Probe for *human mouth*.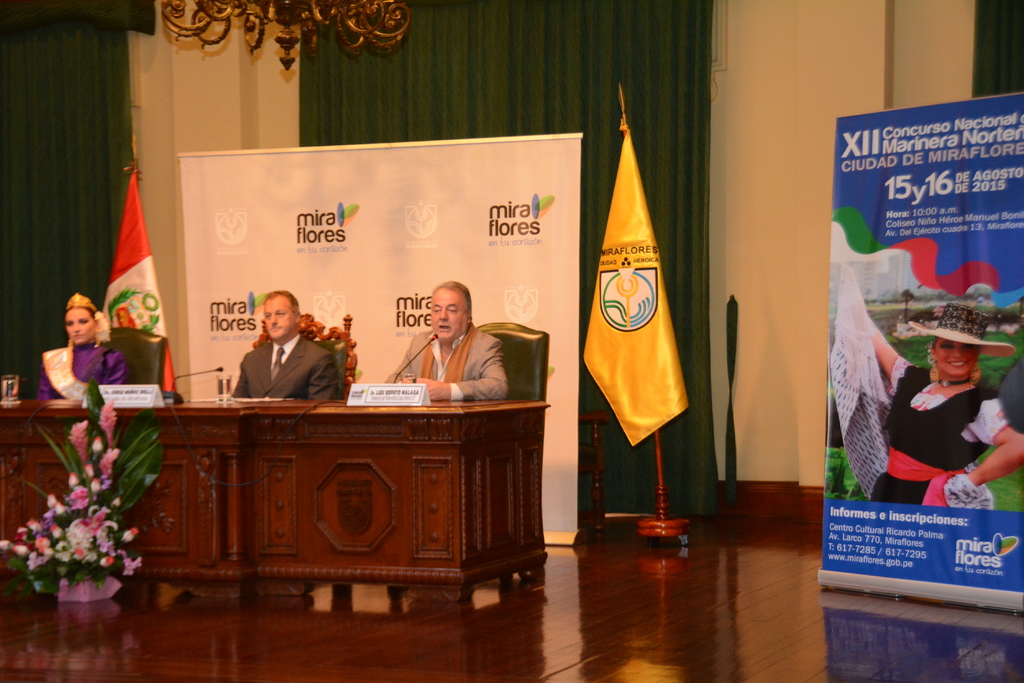
Probe result: left=267, top=322, right=282, bottom=332.
